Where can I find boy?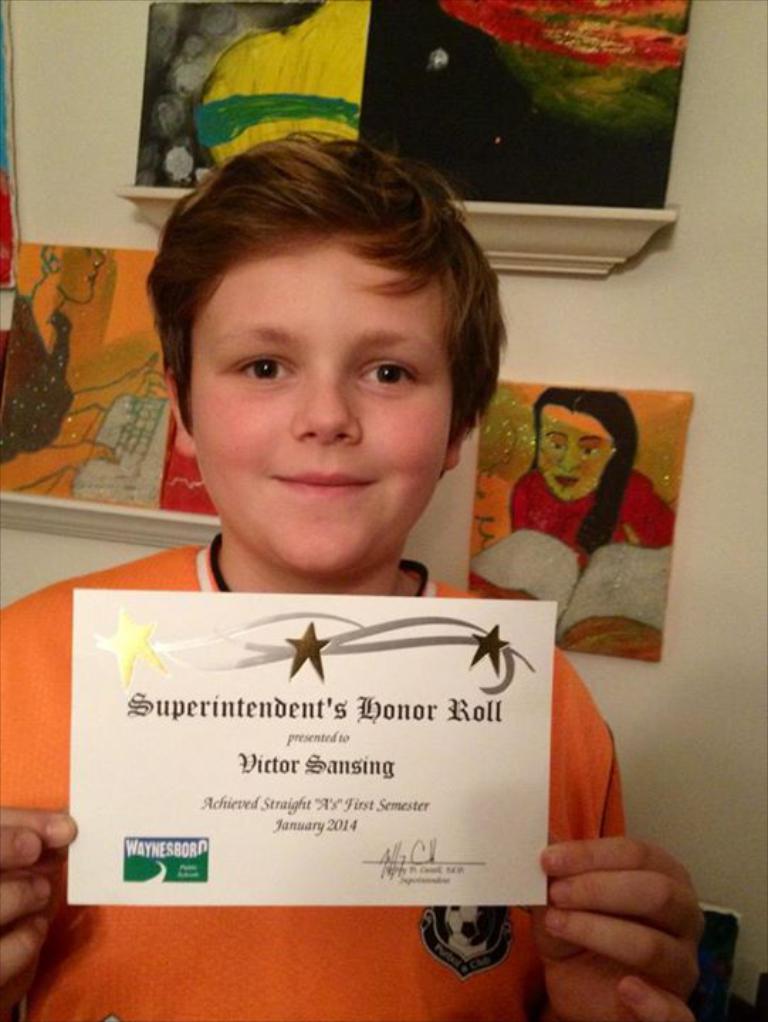
You can find it at 0/131/700/1021.
